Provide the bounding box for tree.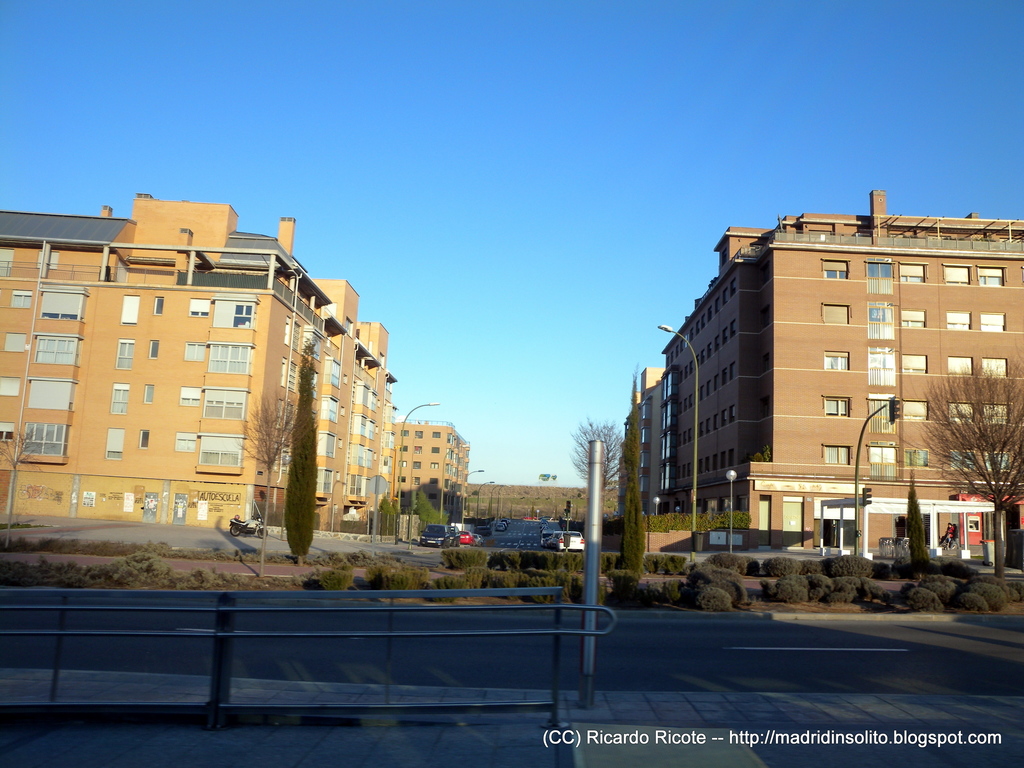
<bbox>232, 386, 308, 583</bbox>.
